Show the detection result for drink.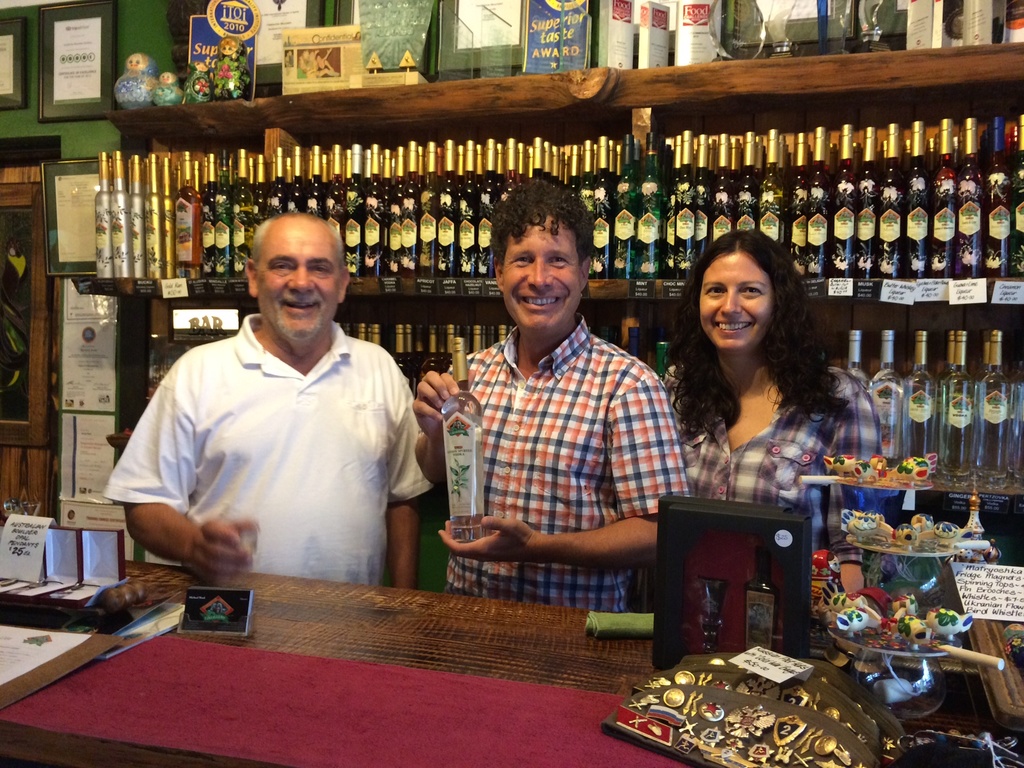
x1=310, y1=177, x2=326, y2=218.
